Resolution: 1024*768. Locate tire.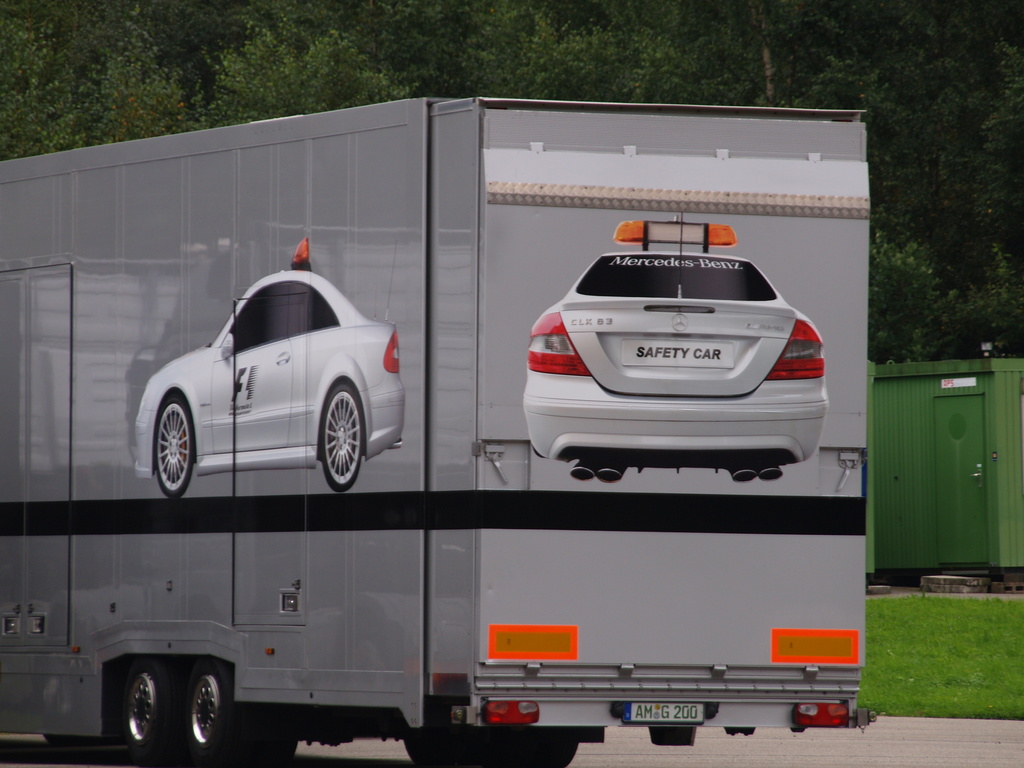
Rect(245, 721, 298, 767).
